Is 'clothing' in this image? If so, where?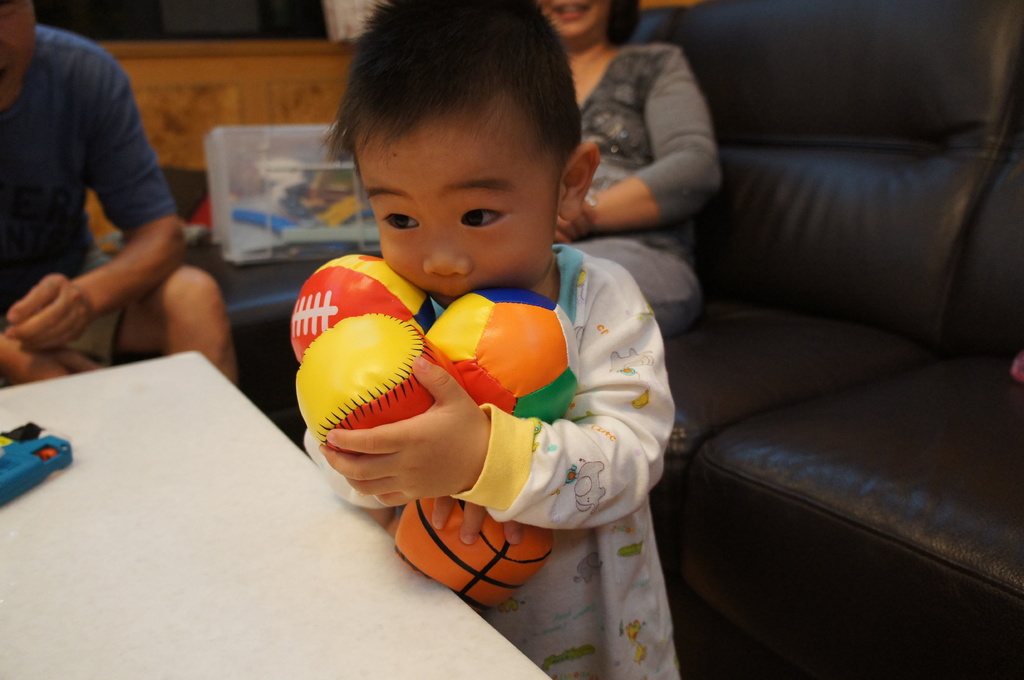
Yes, at rect(540, 28, 724, 343).
